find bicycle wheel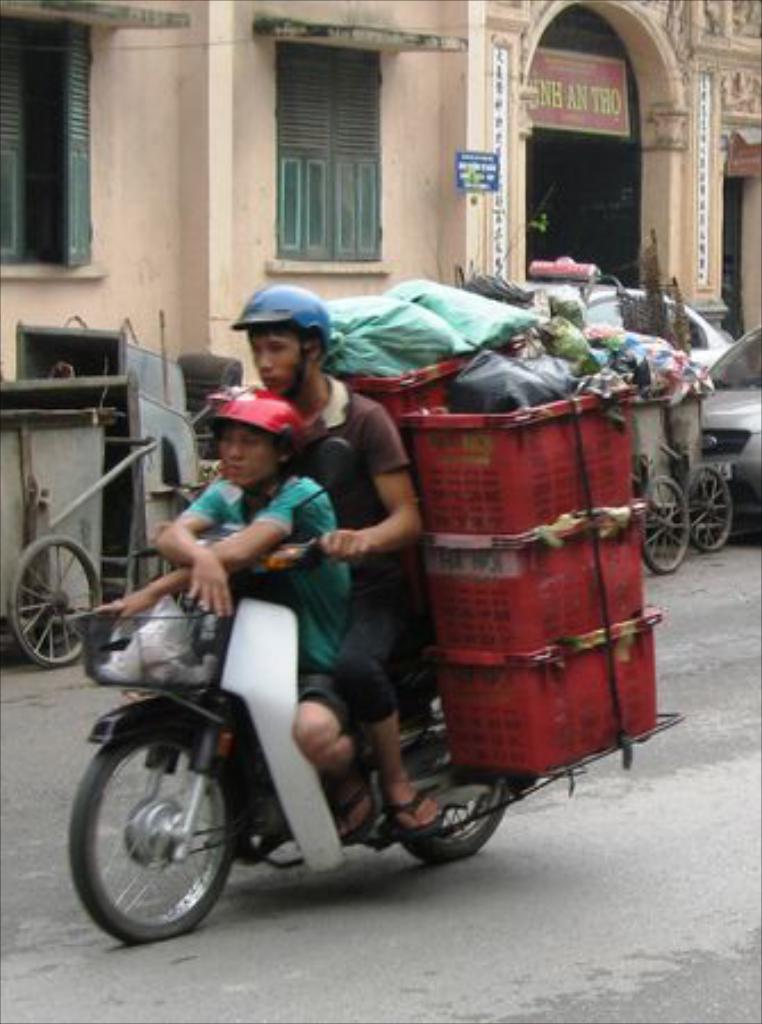
632:476:696:578
